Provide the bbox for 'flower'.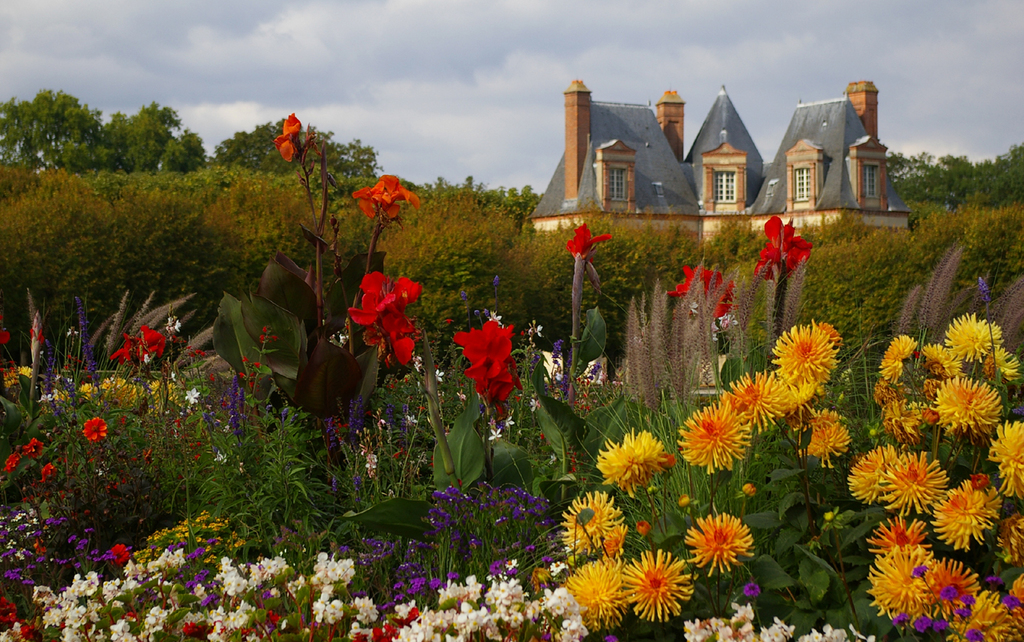
pyautogui.locateOnScreen(560, 484, 621, 559).
